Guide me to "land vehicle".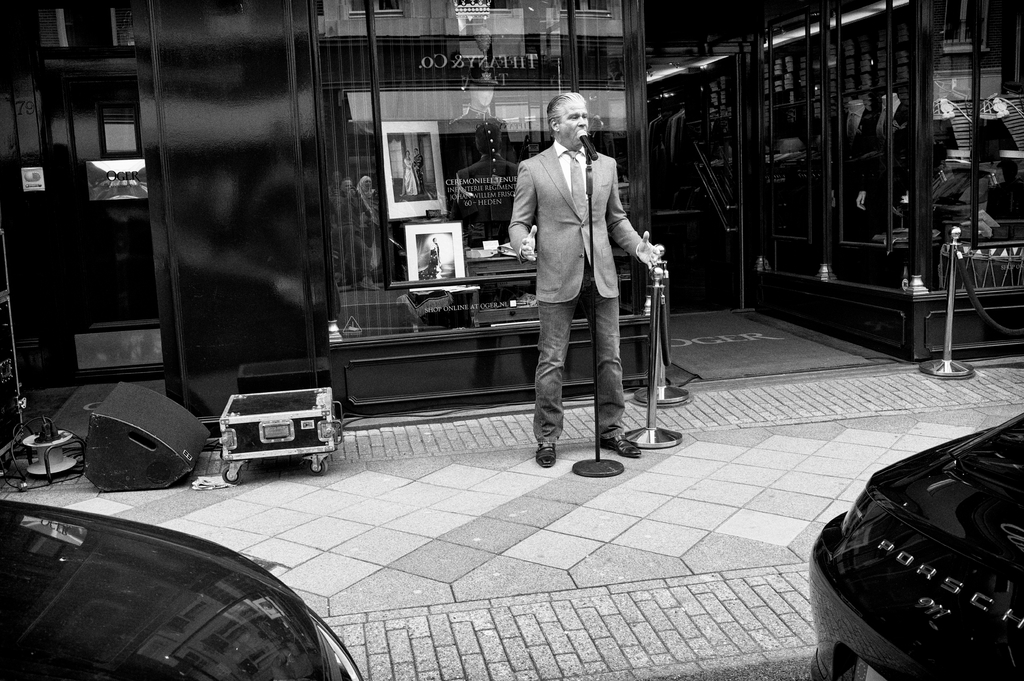
Guidance: region(0, 501, 362, 680).
